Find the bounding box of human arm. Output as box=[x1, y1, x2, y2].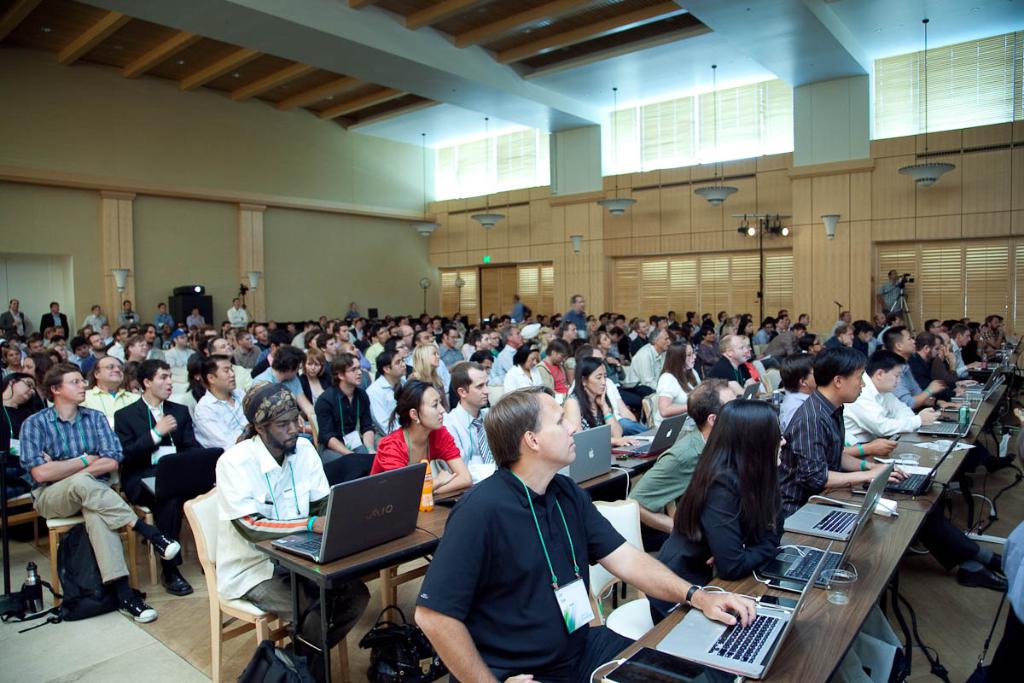
box=[848, 437, 899, 455].
